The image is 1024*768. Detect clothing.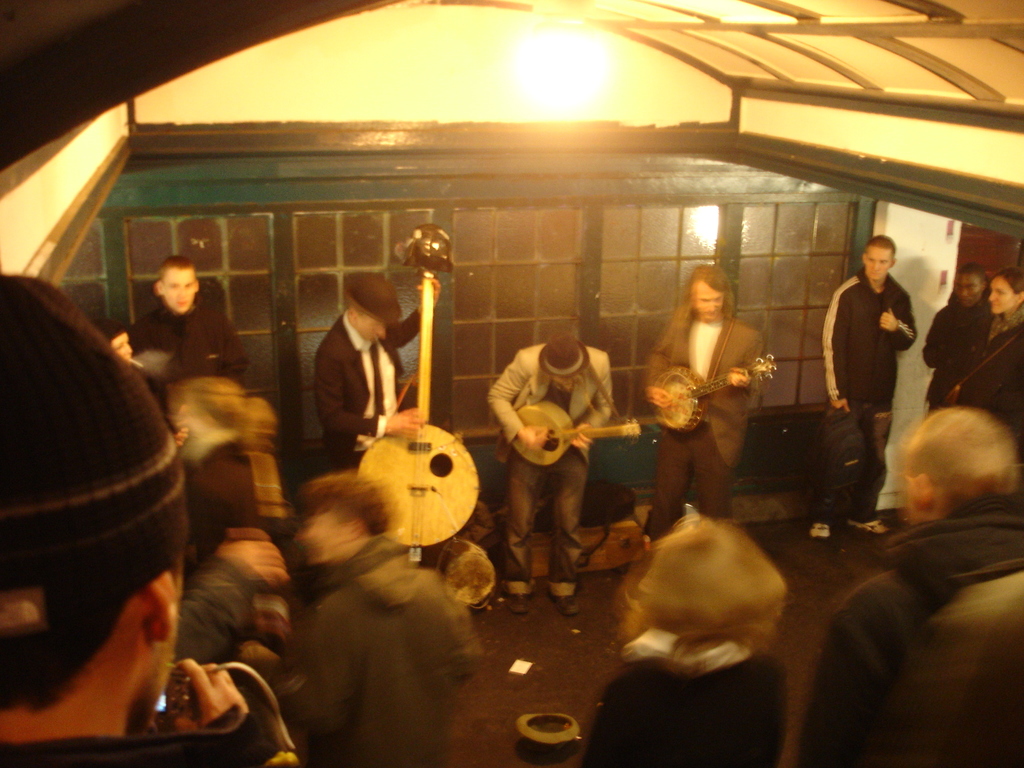
Detection: 494:318:622:562.
